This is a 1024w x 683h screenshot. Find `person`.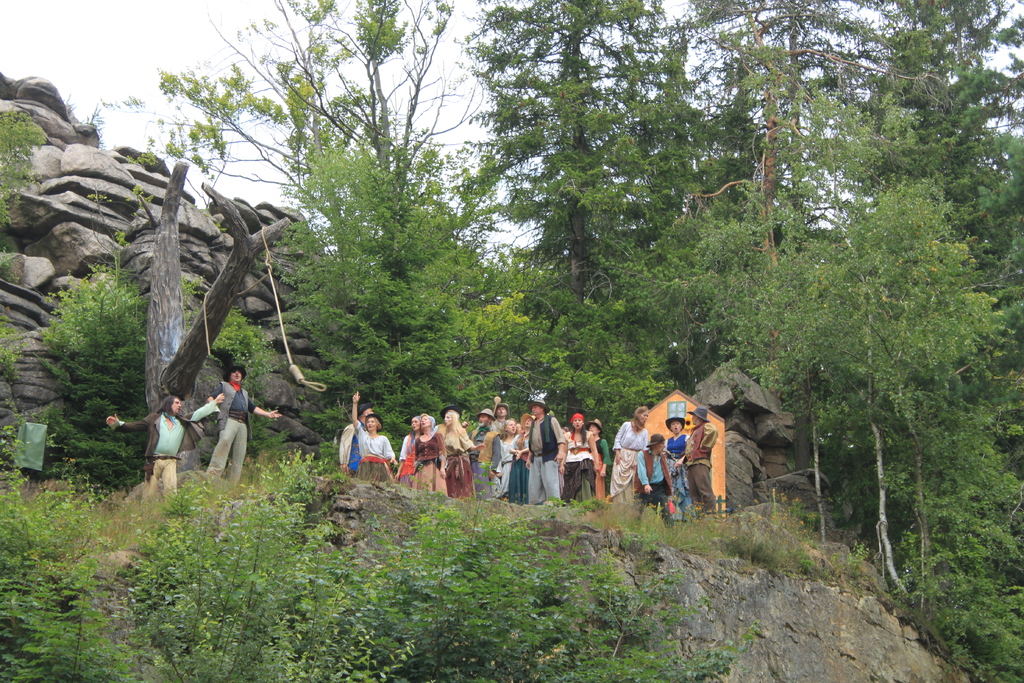
Bounding box: pyautogui.locateOnScreen(380, 406, 419, 474).
